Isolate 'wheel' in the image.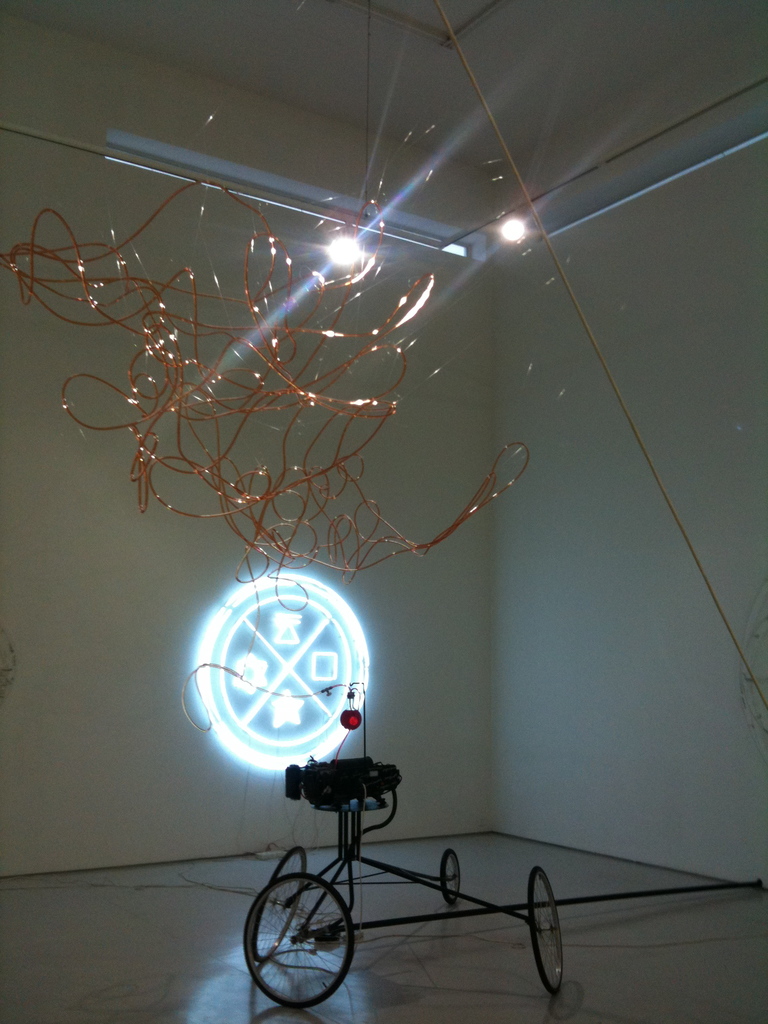
Isolated region: x1=441 y1=851 x2=457 y2=905.
